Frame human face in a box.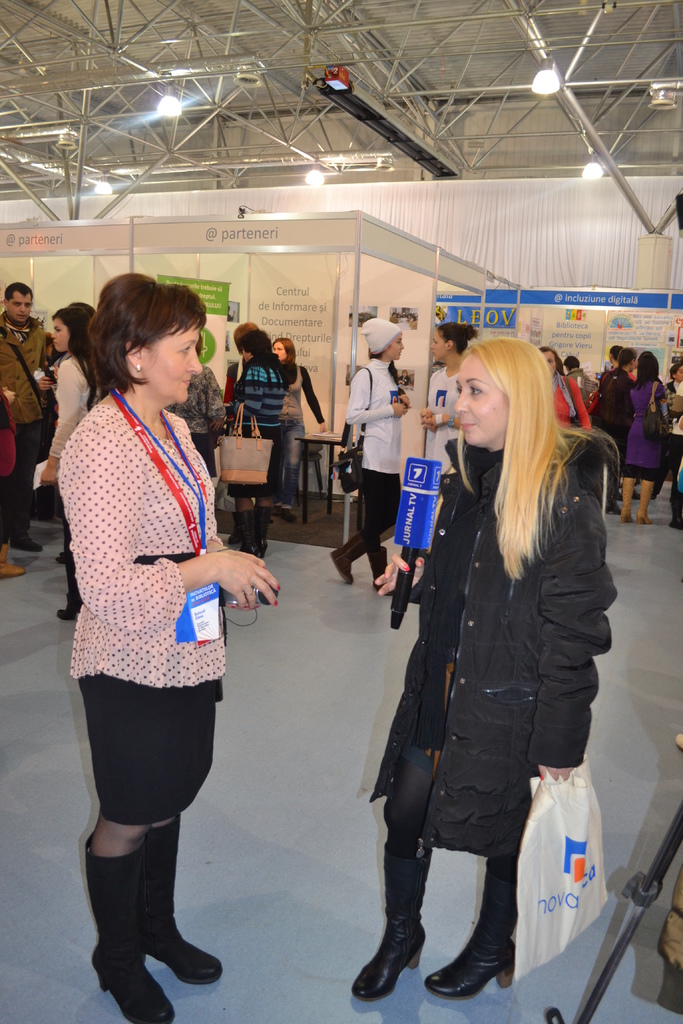
Rect(56, 317, 65, 351).
